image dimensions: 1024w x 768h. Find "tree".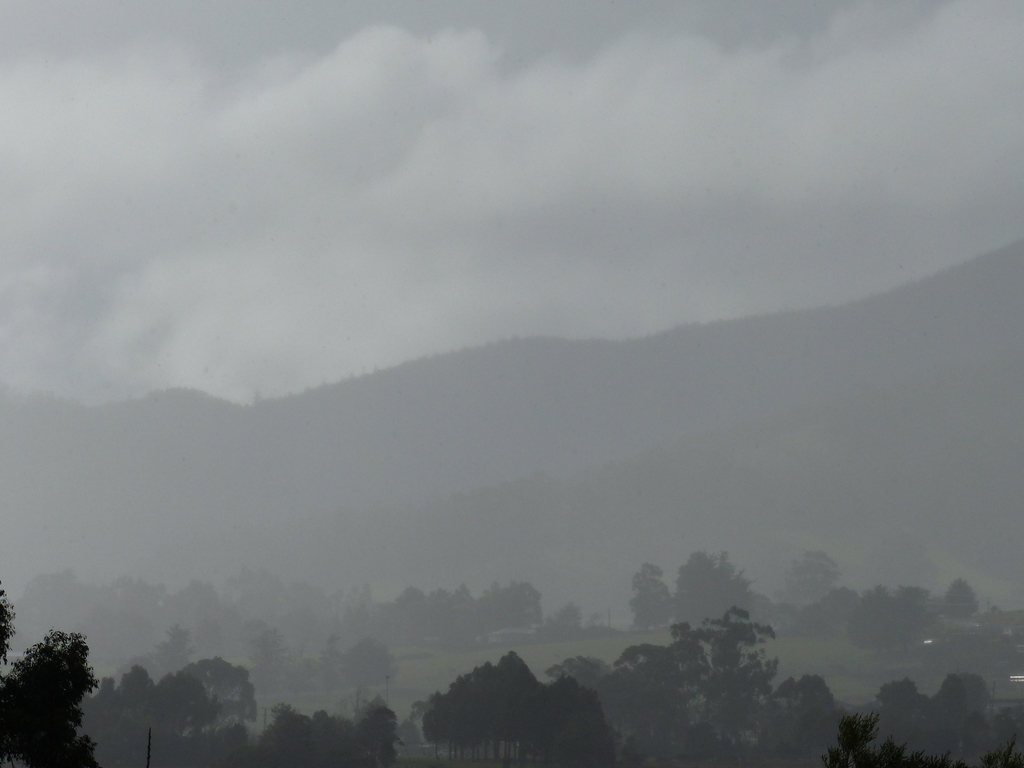
bbox(802, 580, 988, 646).
